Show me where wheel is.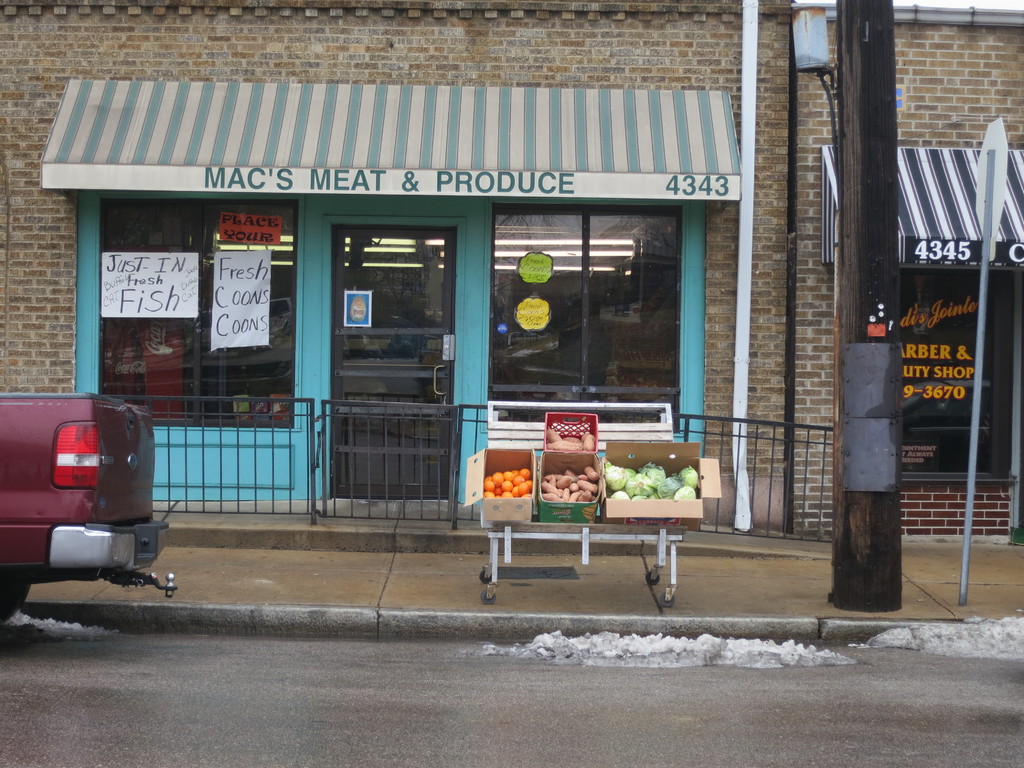
wheel is at locate(3, 583, 29, 625).
